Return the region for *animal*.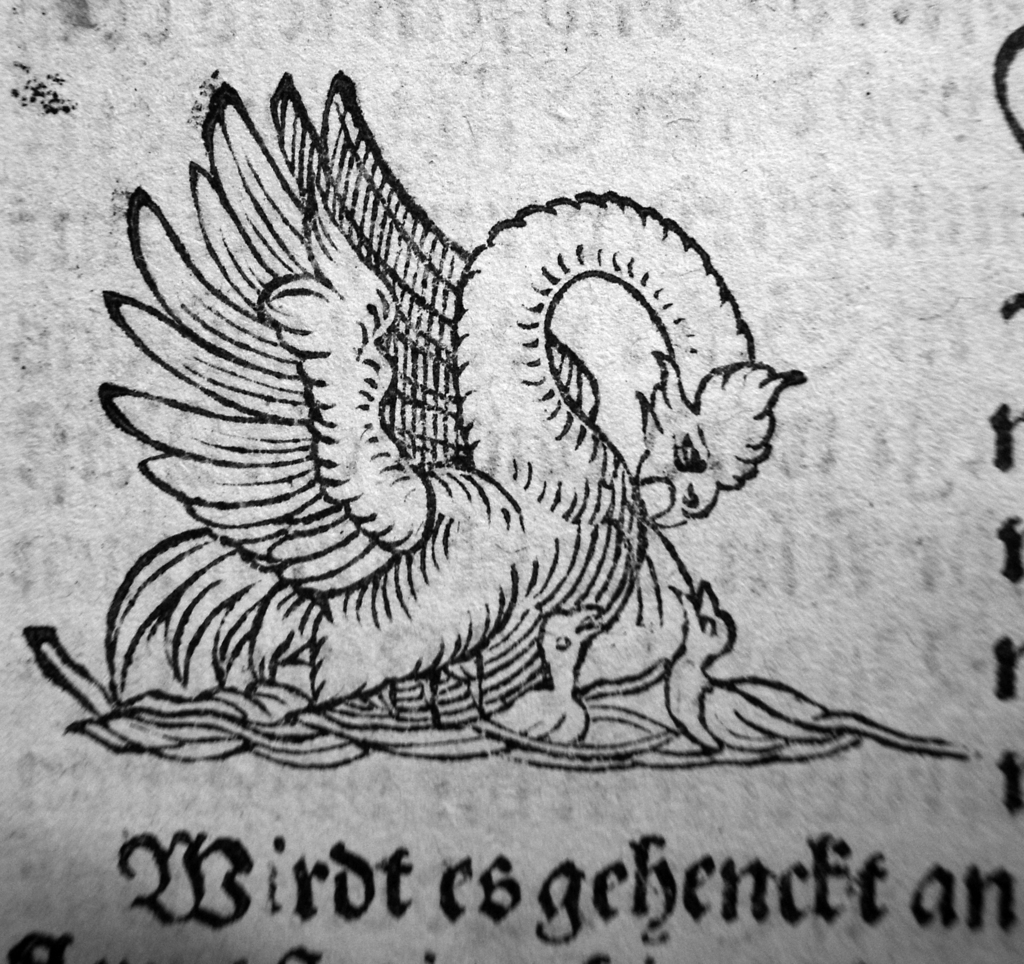
x1=100, y1=63, x2=811, y2=730.
